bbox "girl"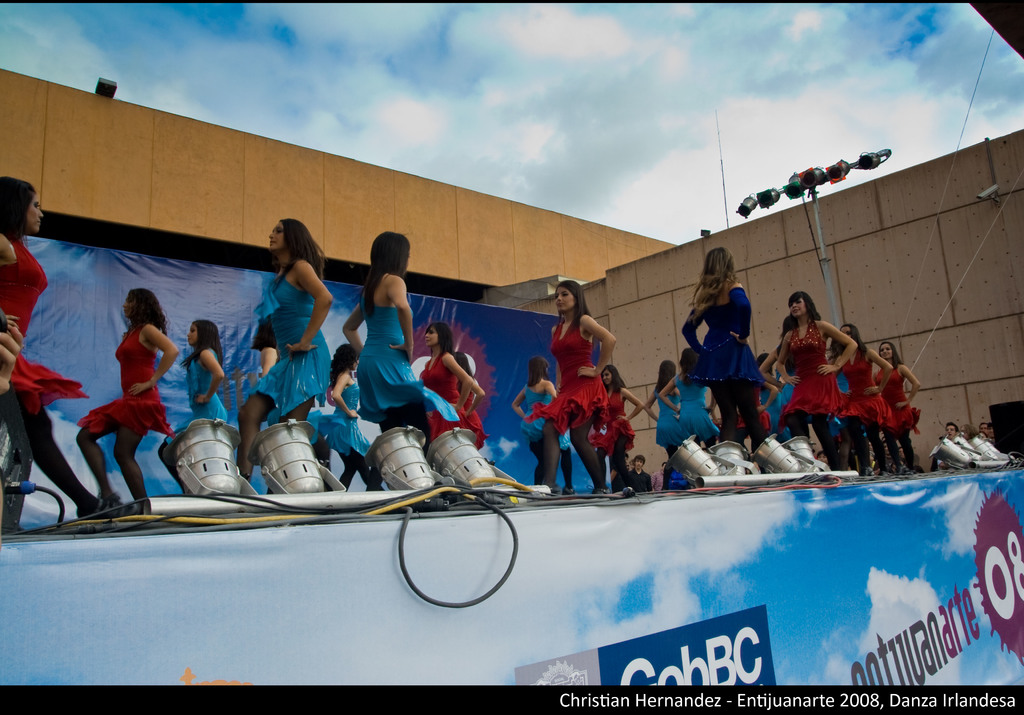
BBox(593, 367, 643, 486)
